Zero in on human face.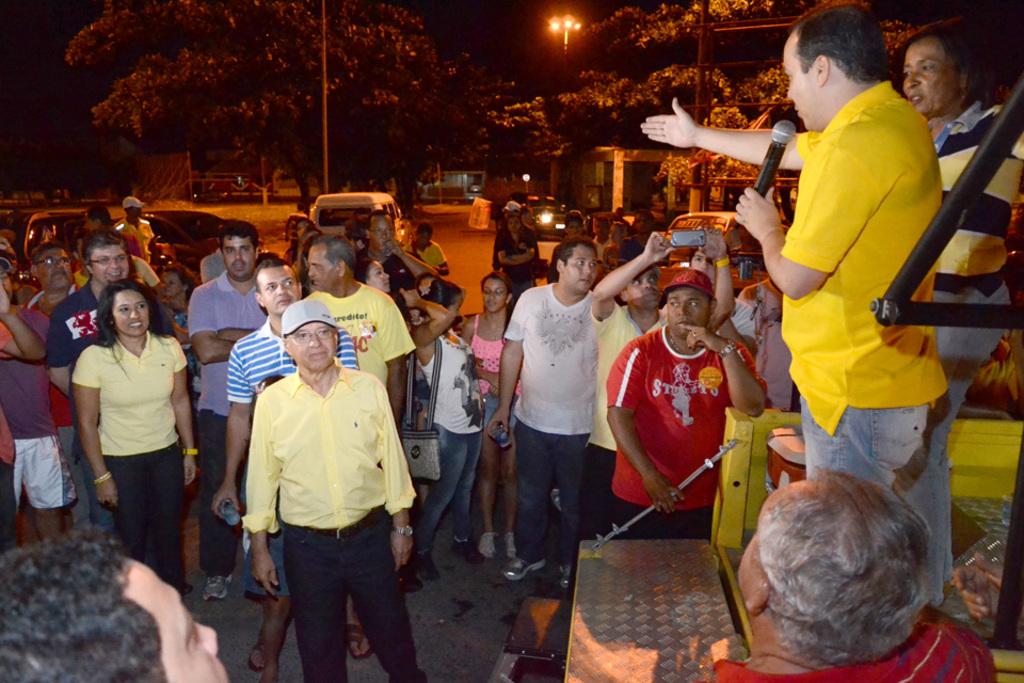
Zeroed in: 304/241/329/286.
